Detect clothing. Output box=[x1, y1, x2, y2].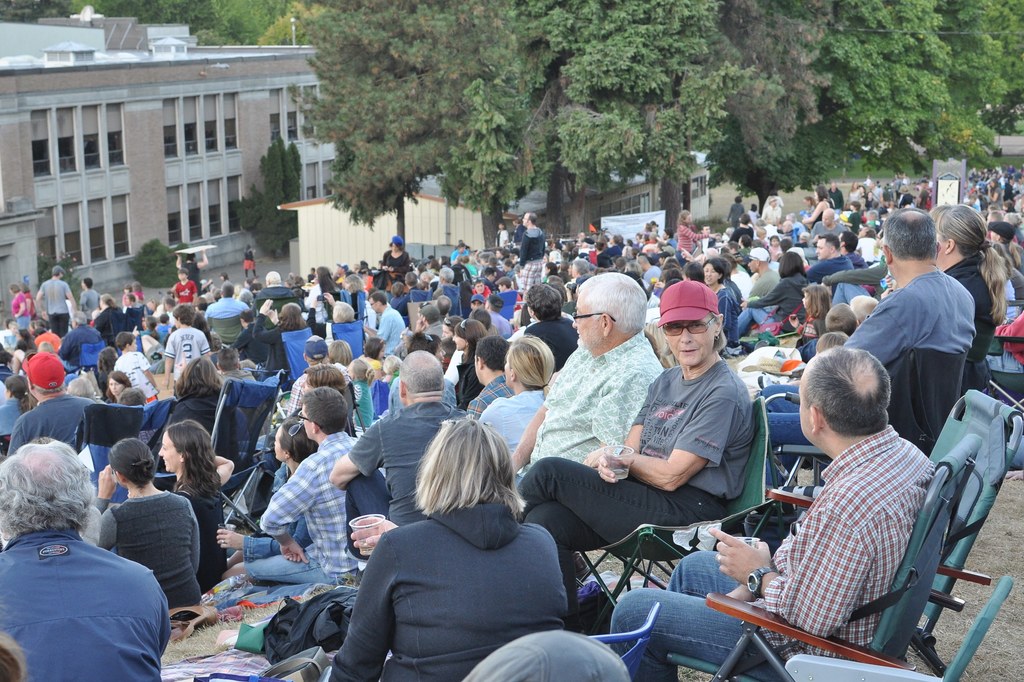
box=[308, 306, 332, 324].
